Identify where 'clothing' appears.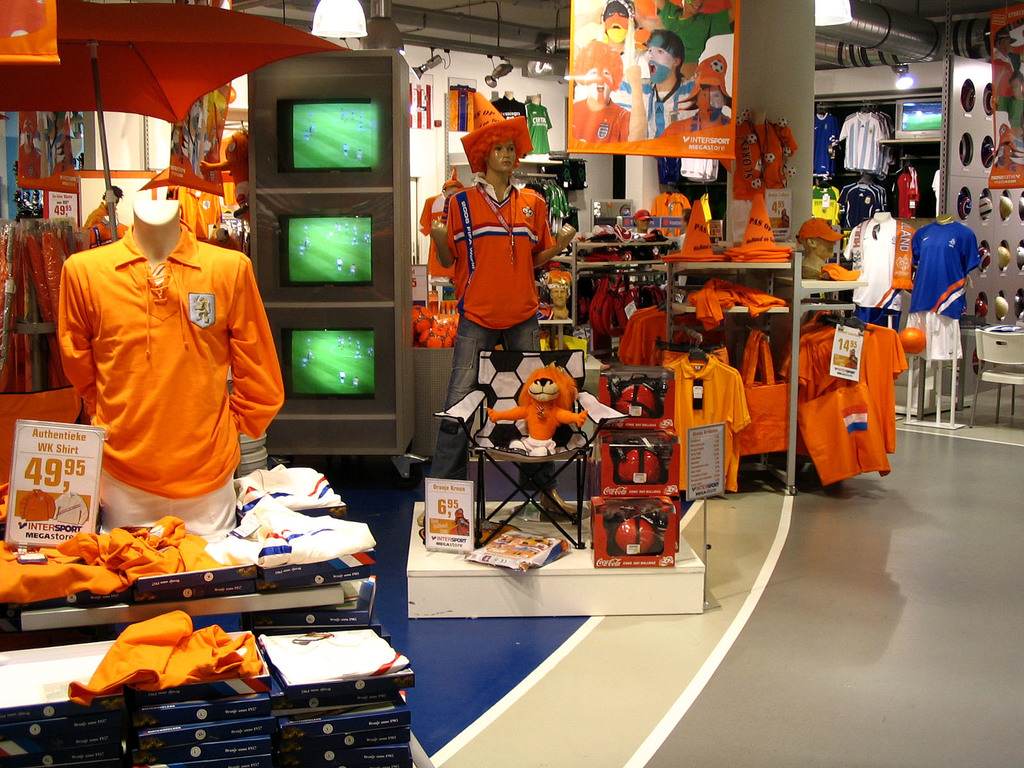
Appears at box(989, 97, 1019, 132).
